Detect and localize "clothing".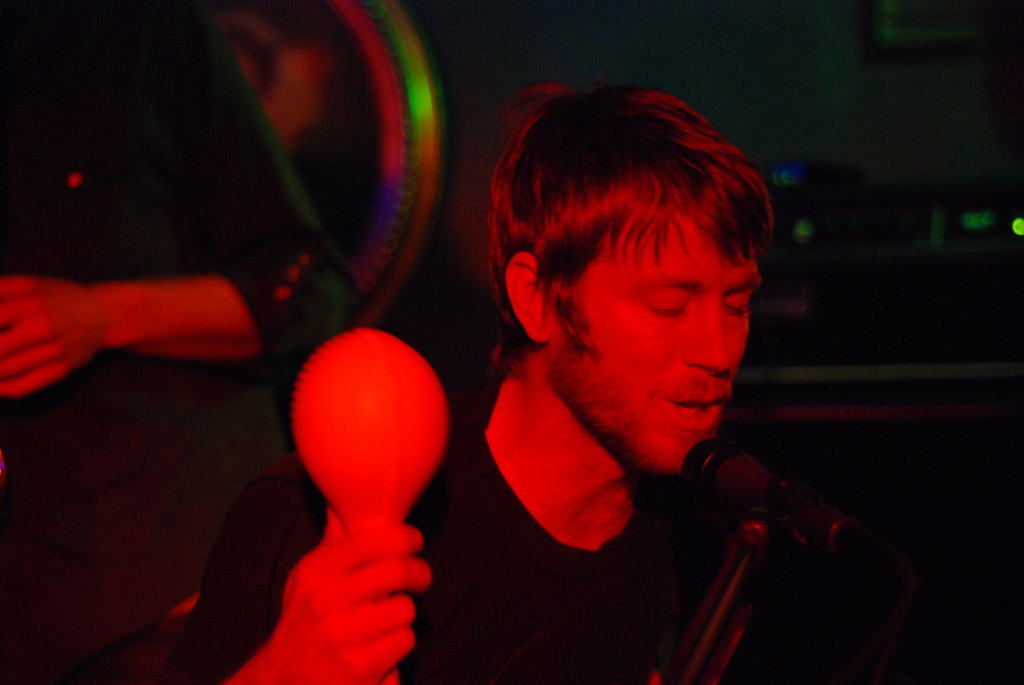
Localized at box(161, 359, 753, 684).
